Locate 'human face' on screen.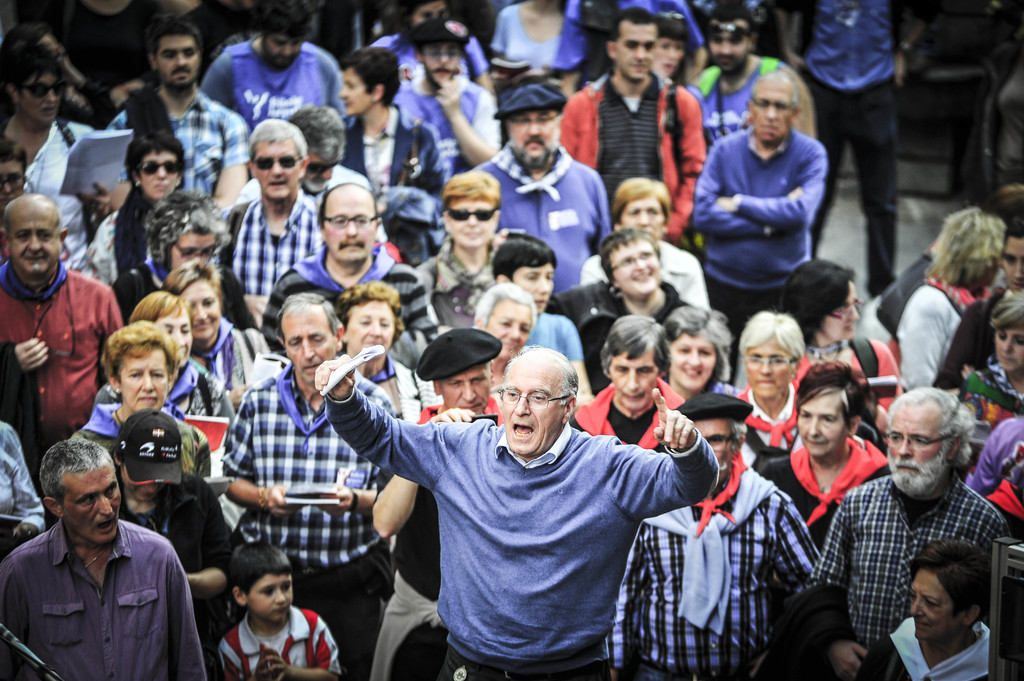
On screen at select_region(136, 146, 172, 195).
